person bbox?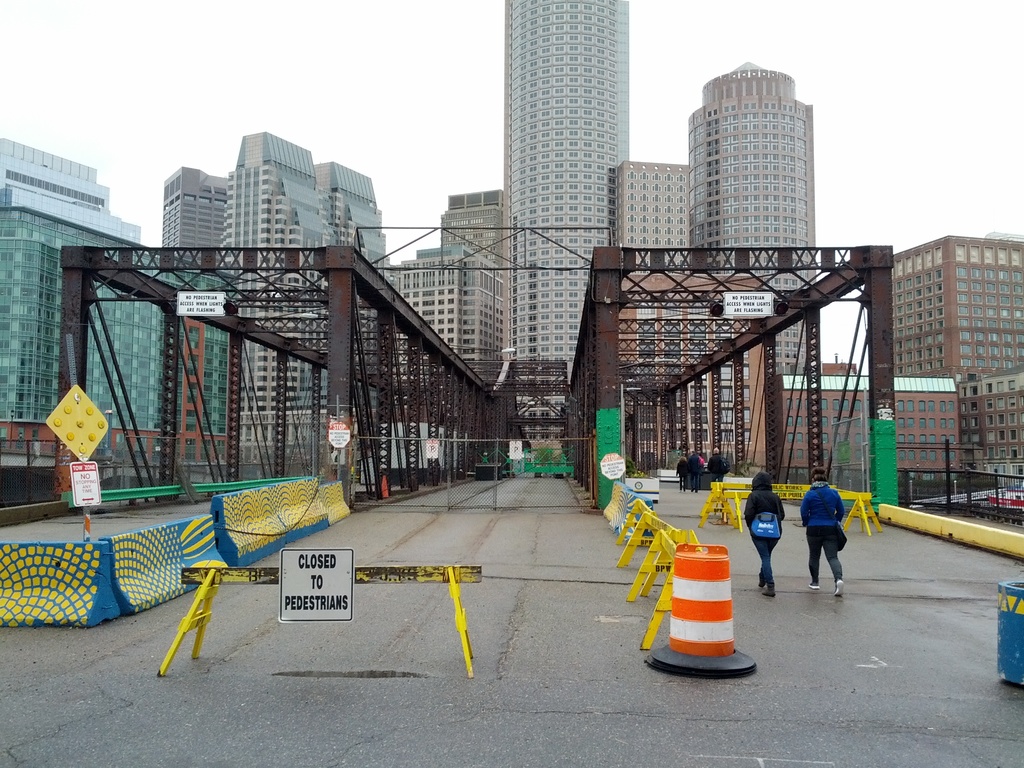
x1=798 y1=466 x2=849 y2=598
